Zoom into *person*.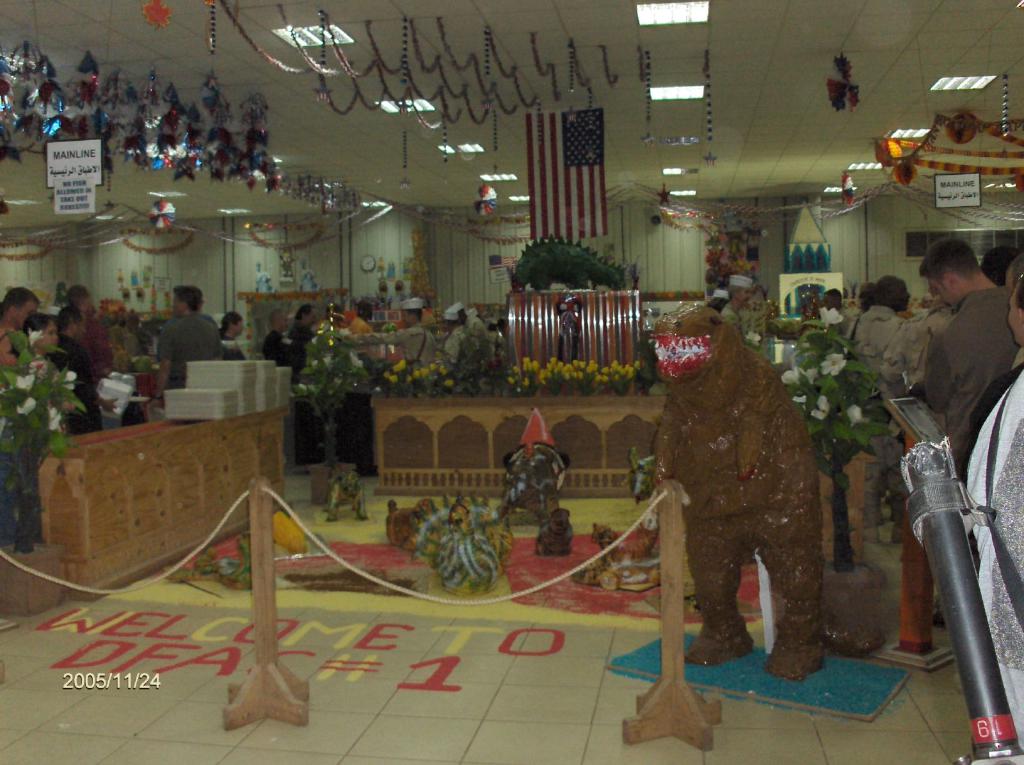
Zoom target: 290,305,314,342.
